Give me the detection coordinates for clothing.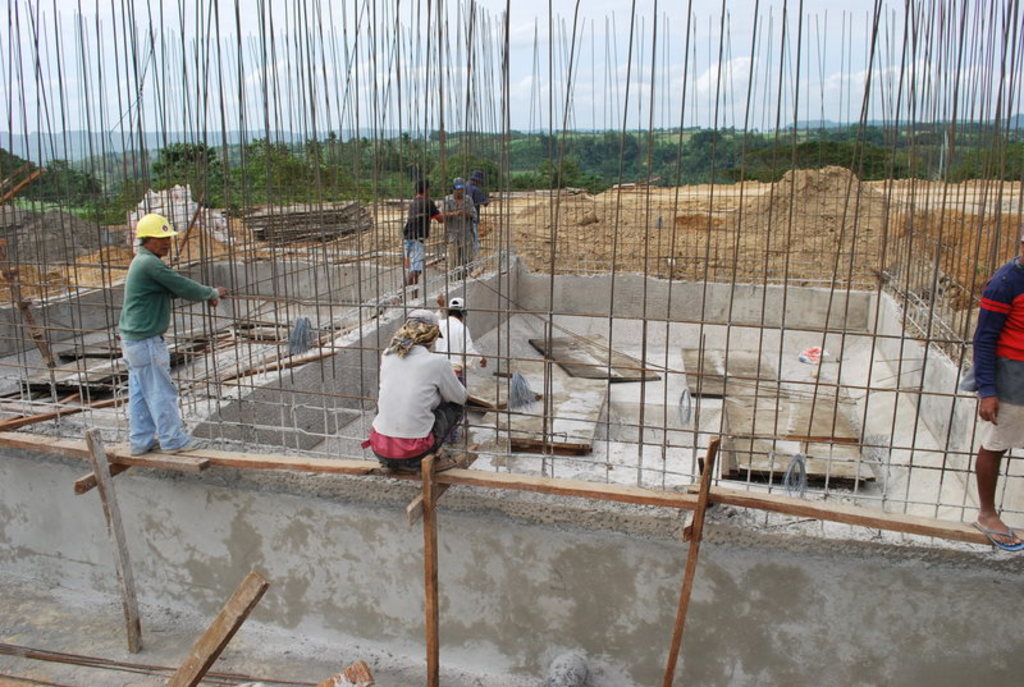
locate(110, 247, 225, 457).
